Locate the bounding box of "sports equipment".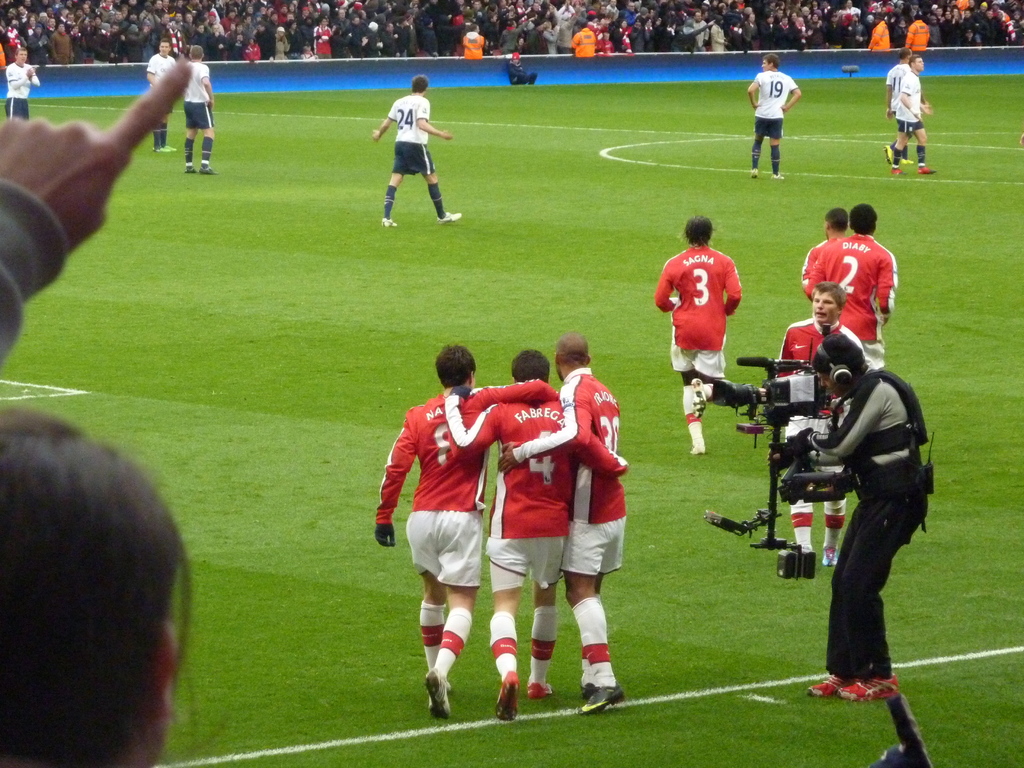
Bounding box: box(839, 674, 899, 699).
